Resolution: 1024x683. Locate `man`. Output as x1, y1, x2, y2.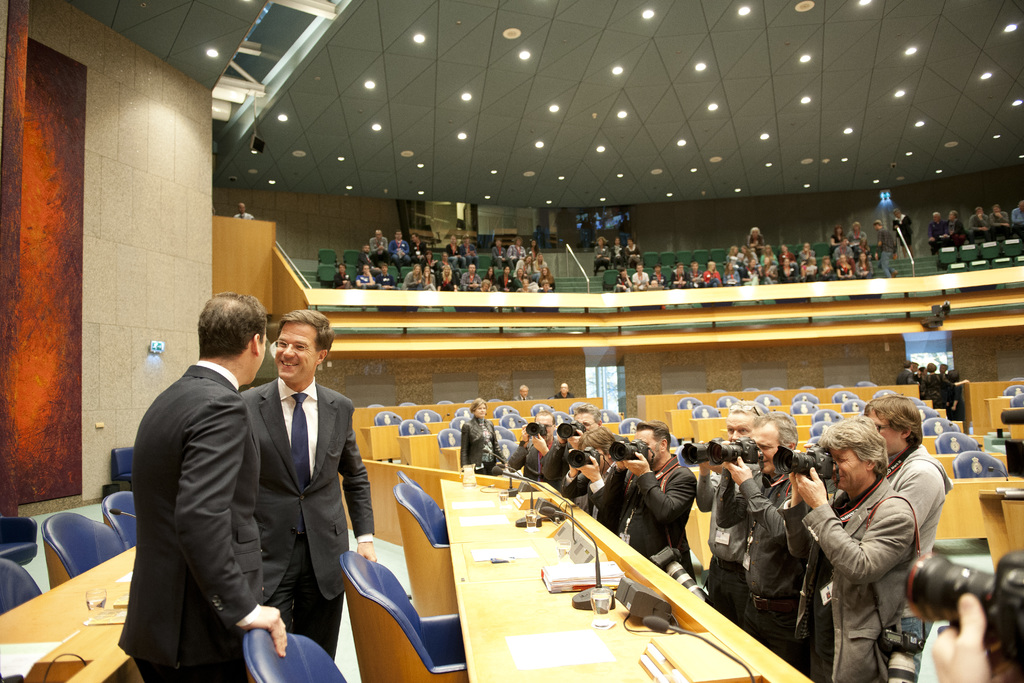
134, 280, 315, 675.
